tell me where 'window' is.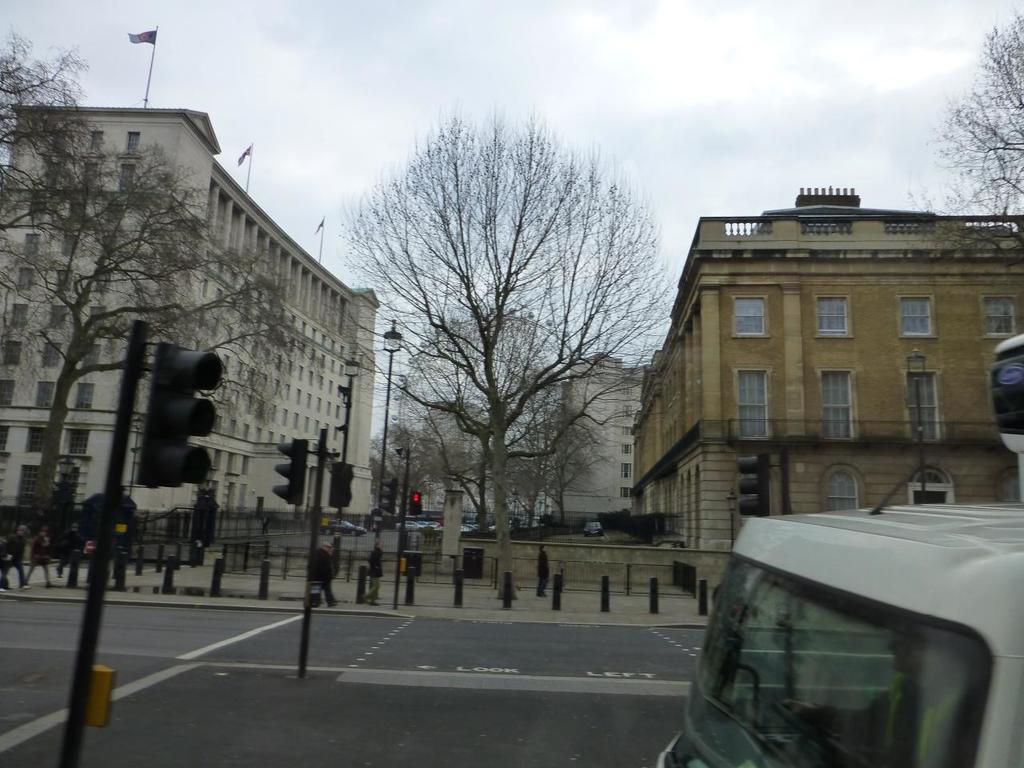
'window' is at (620,382,632,395).
